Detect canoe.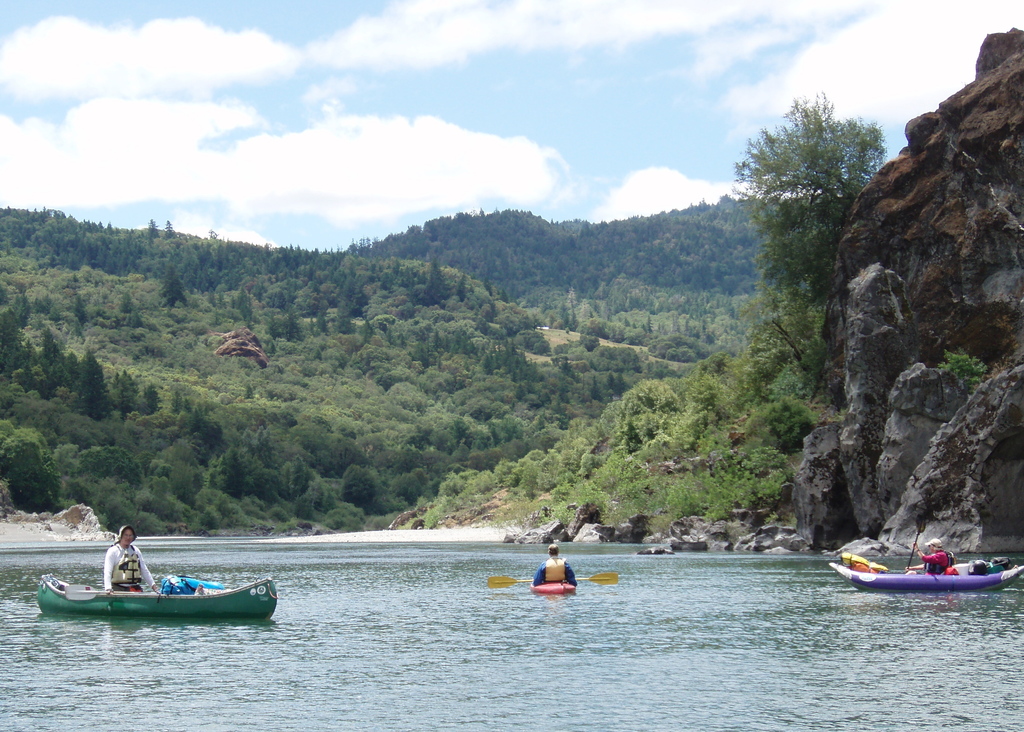
Detected at select_region(39, 570, 271, 615).
